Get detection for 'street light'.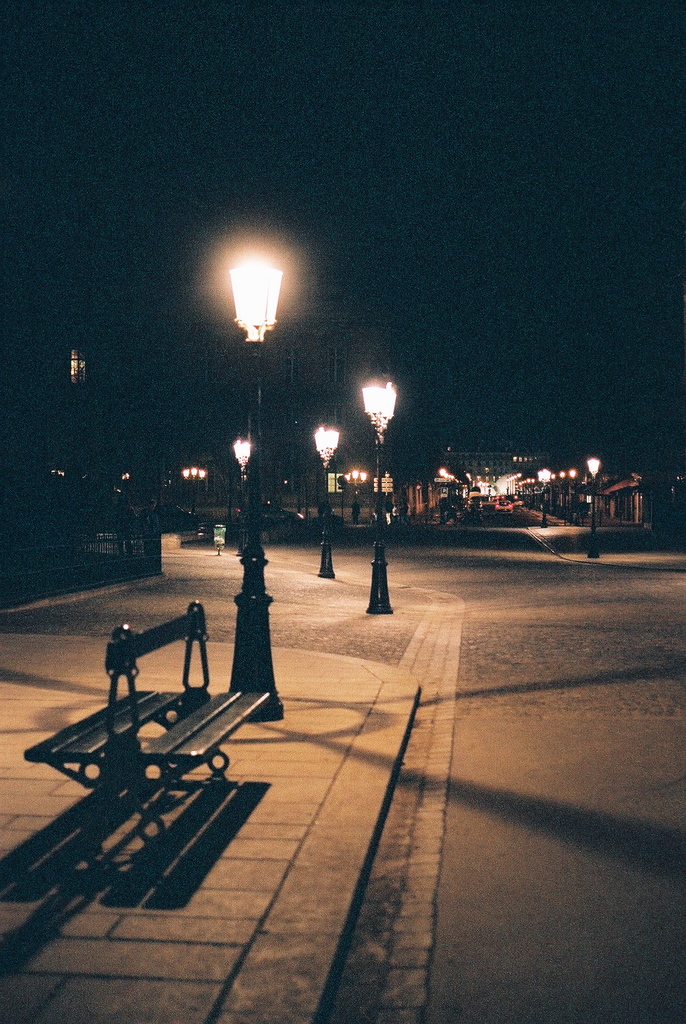
Detection: Rect(532, 461, 550, 535).
